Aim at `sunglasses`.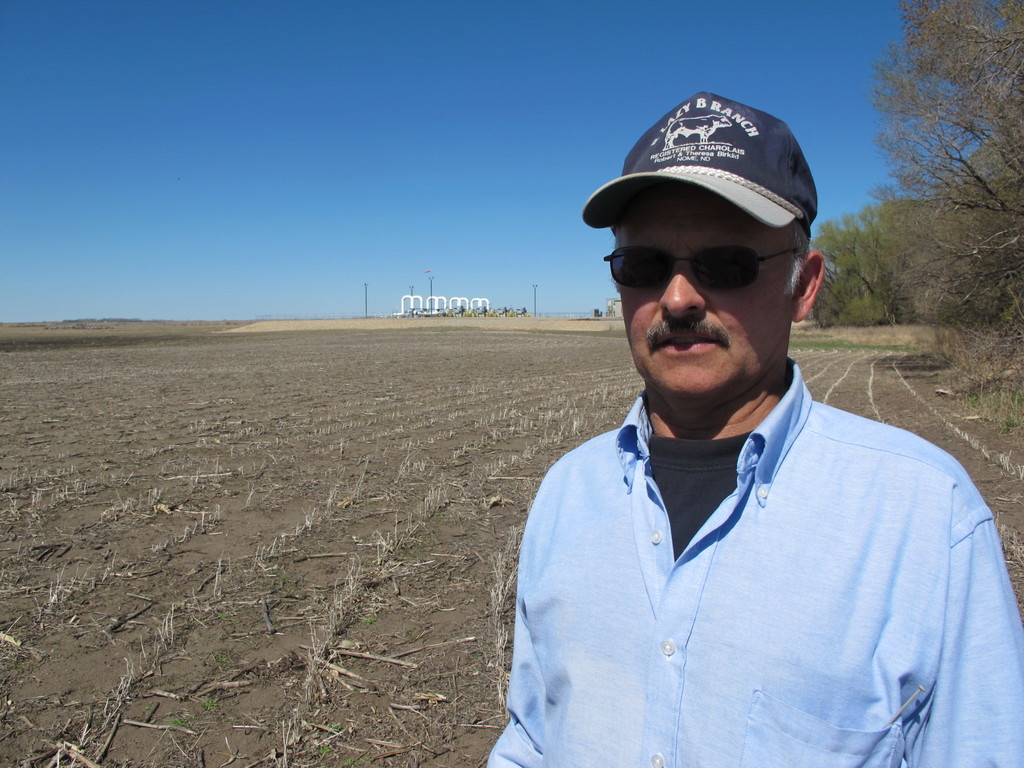
Aimed at bbox=[601, 235, 798, 302].
